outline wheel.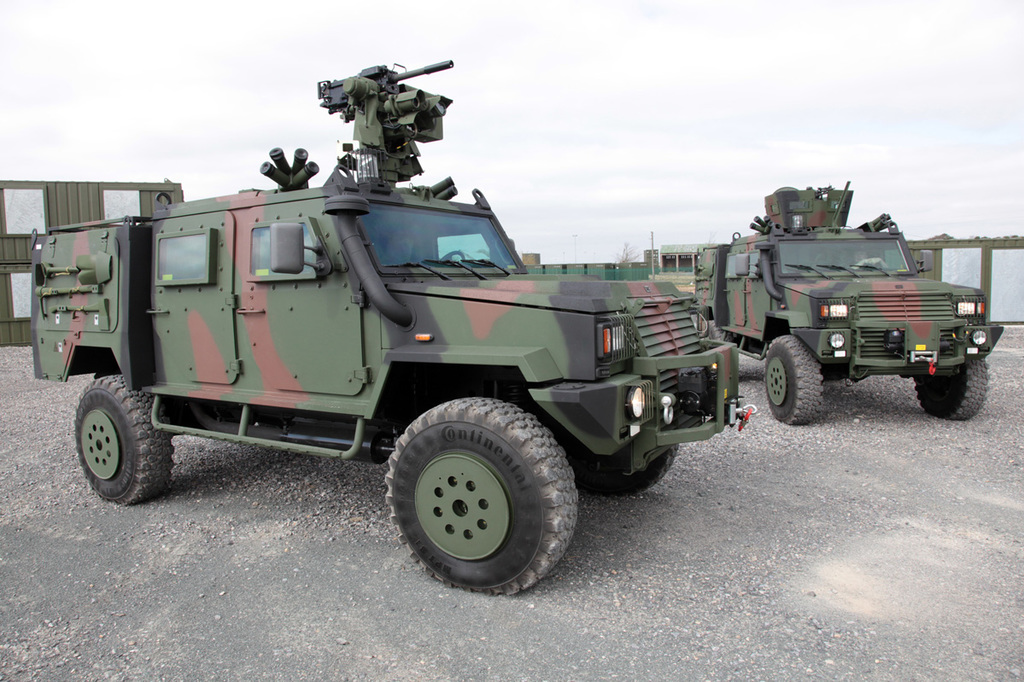
Outline: pyautogui.locateOnScreen(764, 336, 825, 426).
